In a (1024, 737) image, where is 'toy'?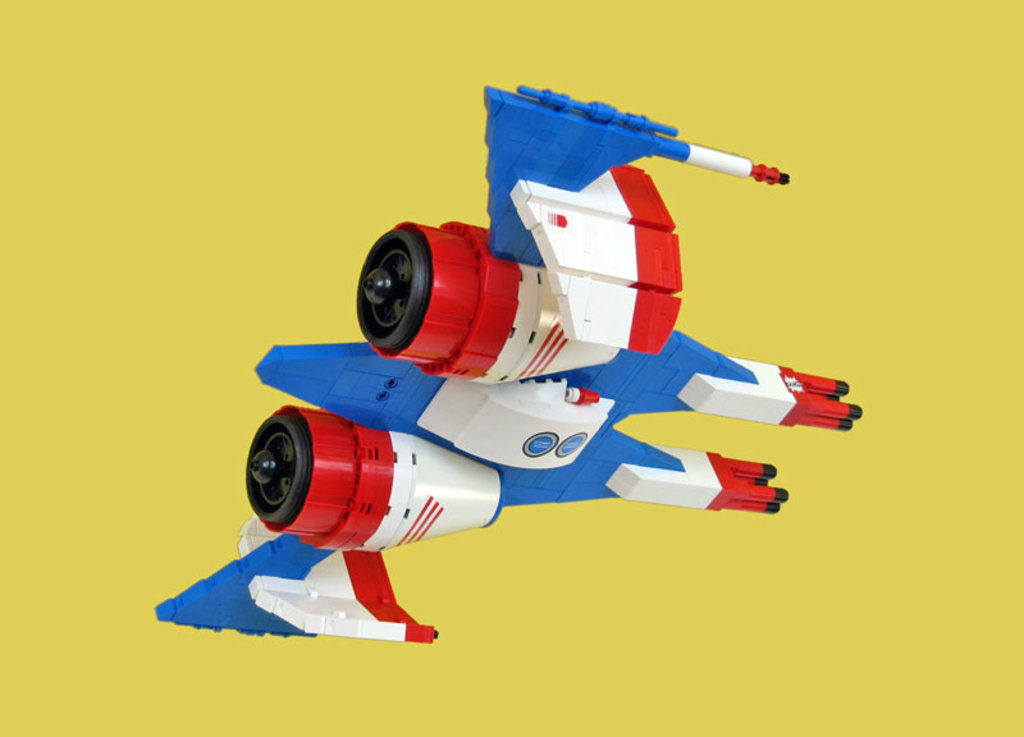
x1=152, y1=74, x2=865, y2=656.
